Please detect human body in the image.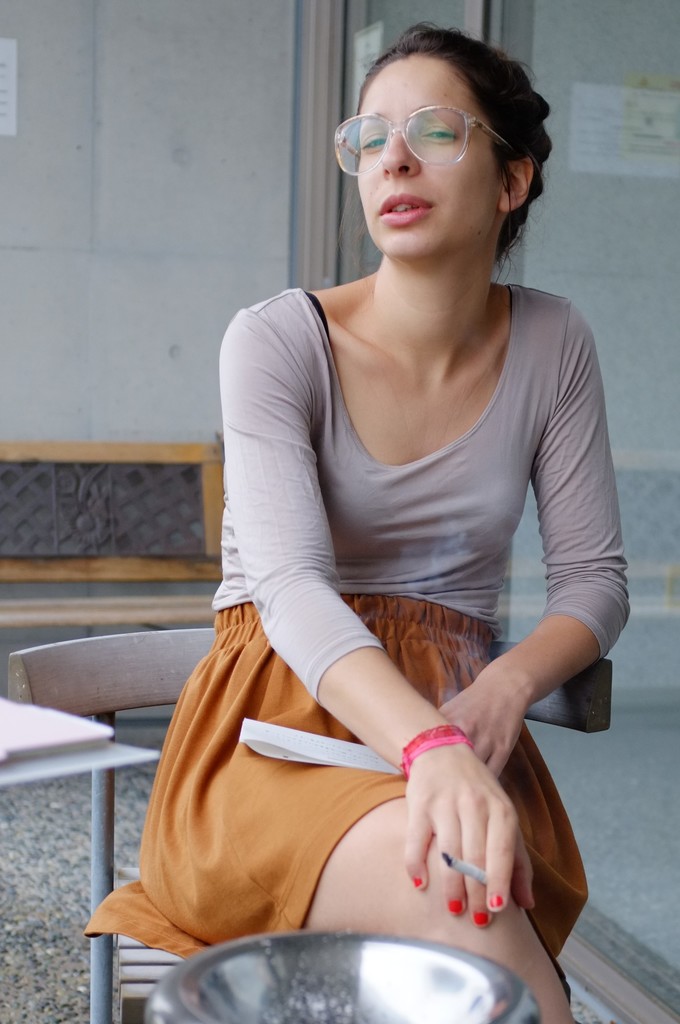
(136, 0, 639, 1023).
